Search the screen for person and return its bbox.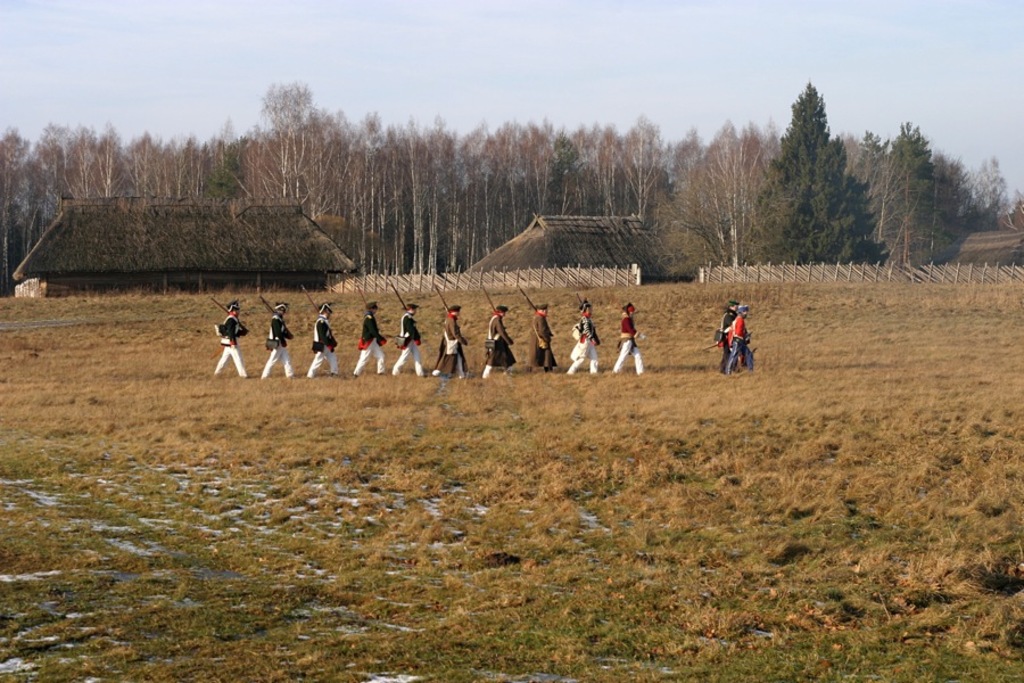
Found: bbox=[478, 301, 529, 387].
